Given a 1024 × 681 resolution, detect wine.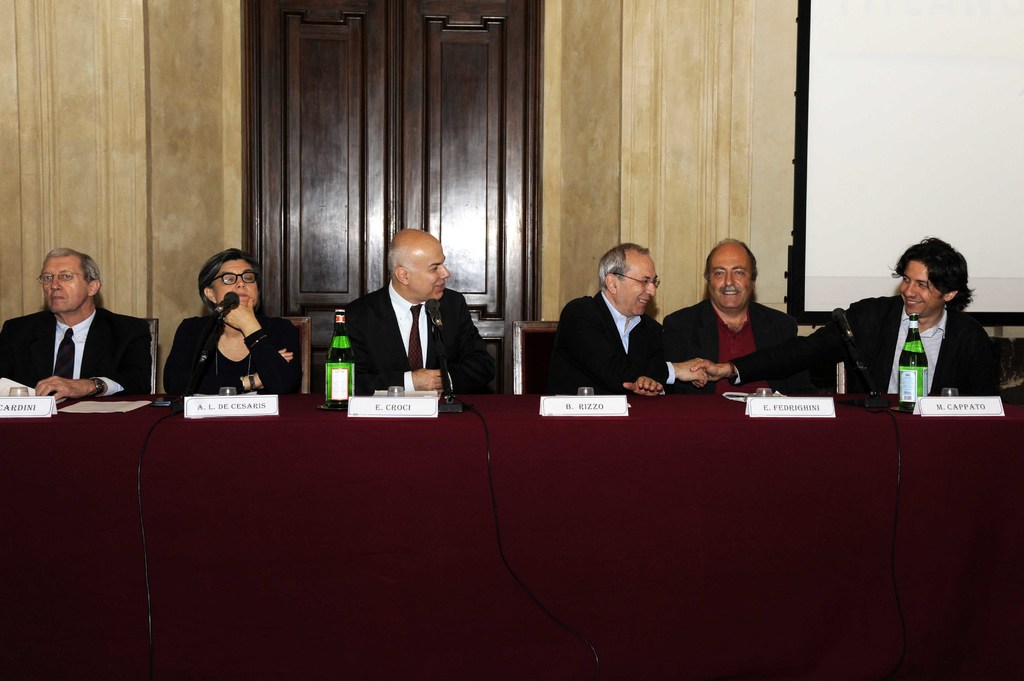
896/308/935/410.
